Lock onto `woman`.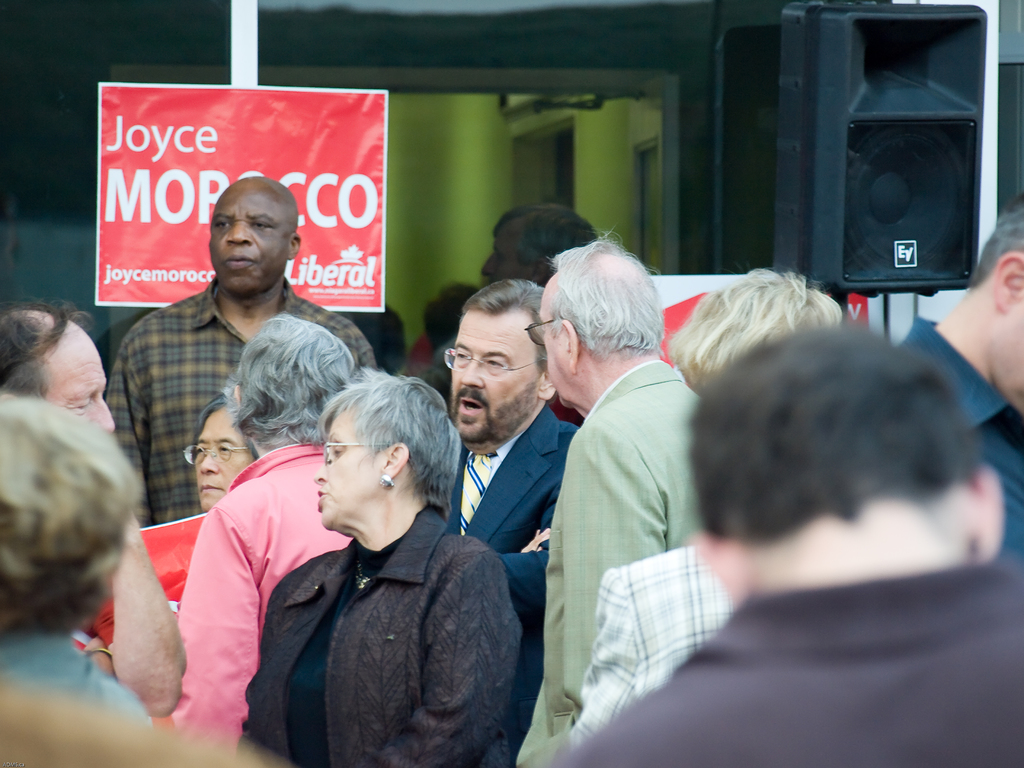
Locked: [left=152, top=308, right=354, bottom=751].
